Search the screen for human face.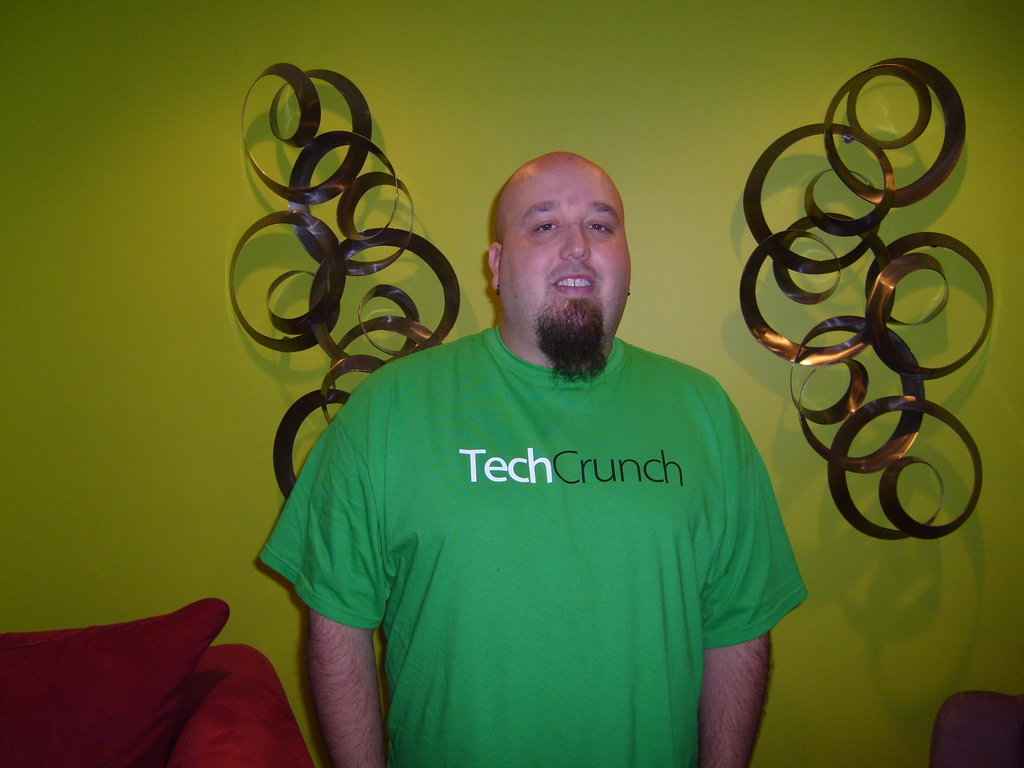
Found at crop(501, 164, 642, 379).
